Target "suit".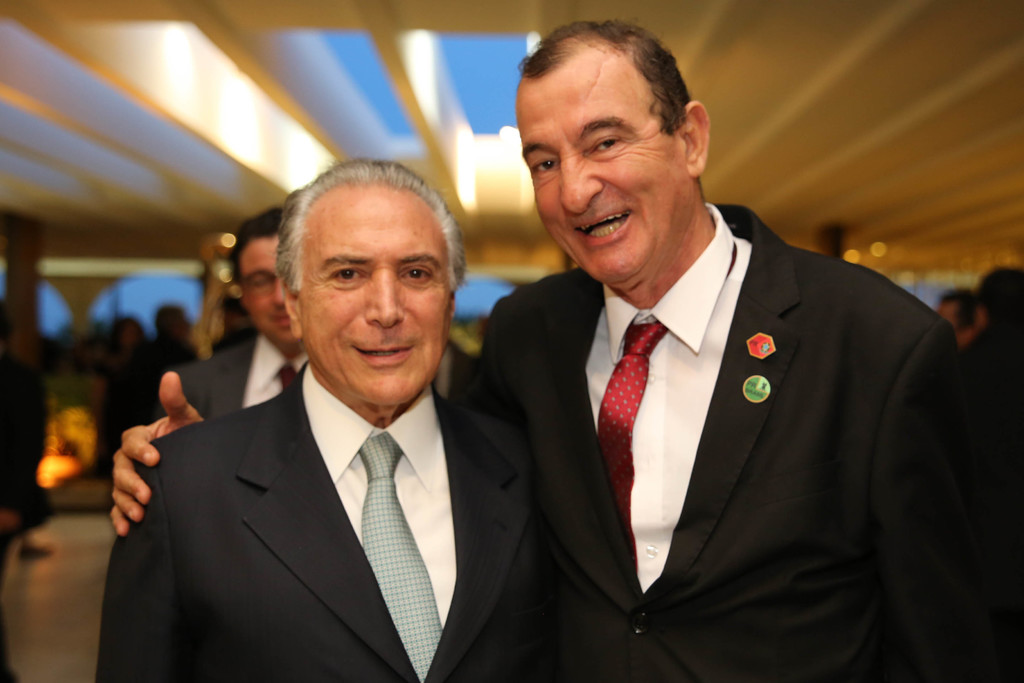
Target region: [961,318,1023,468].
